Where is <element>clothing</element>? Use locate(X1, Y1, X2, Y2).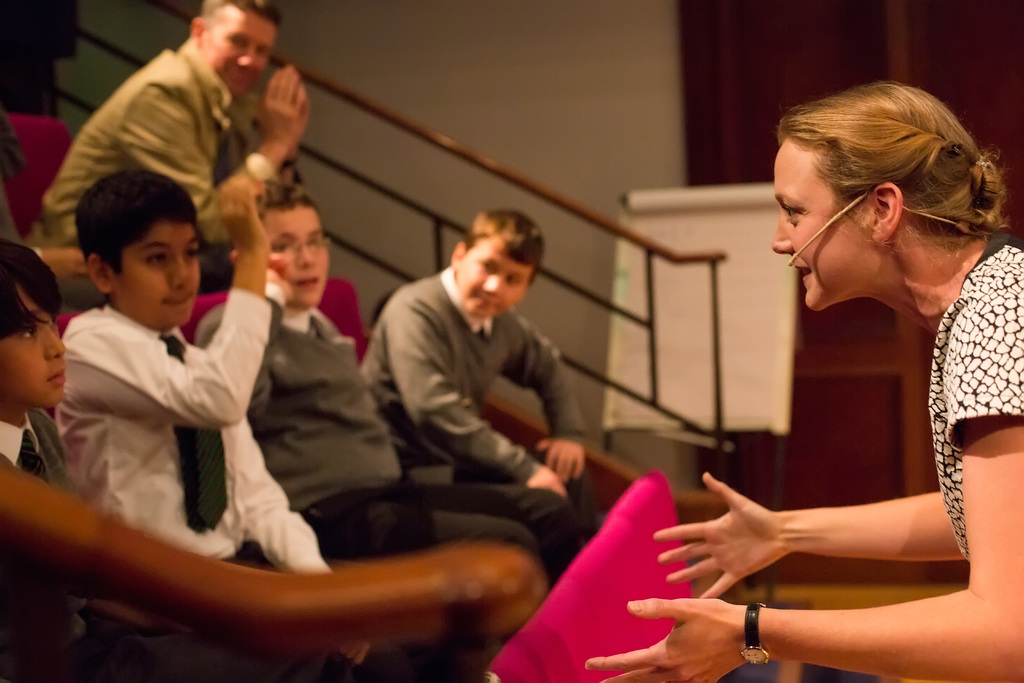
locate(0, 419, 127, 682).
